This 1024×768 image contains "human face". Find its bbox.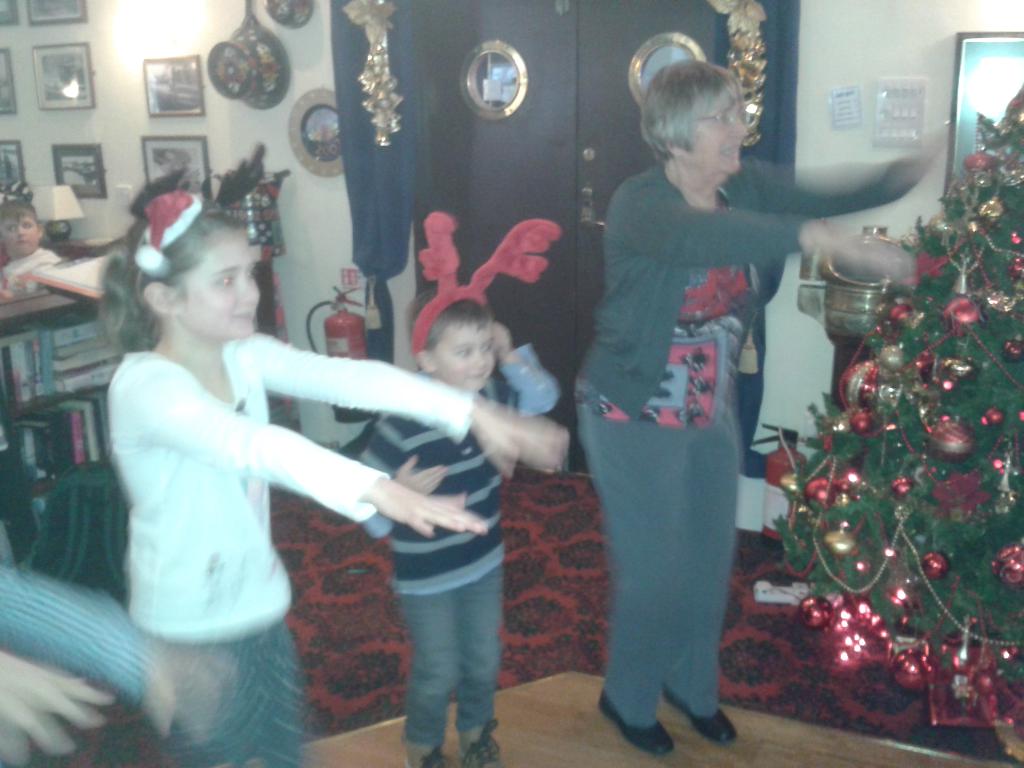
pyautogui.locateOnScreen(433, 322, 493, 393).
